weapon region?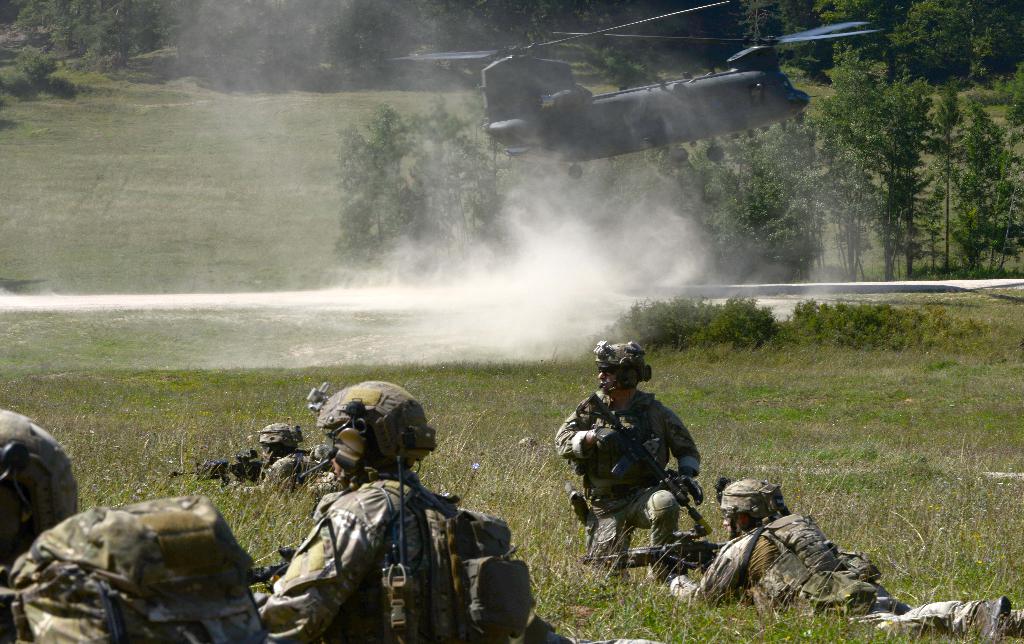
[586,523,739,583]
